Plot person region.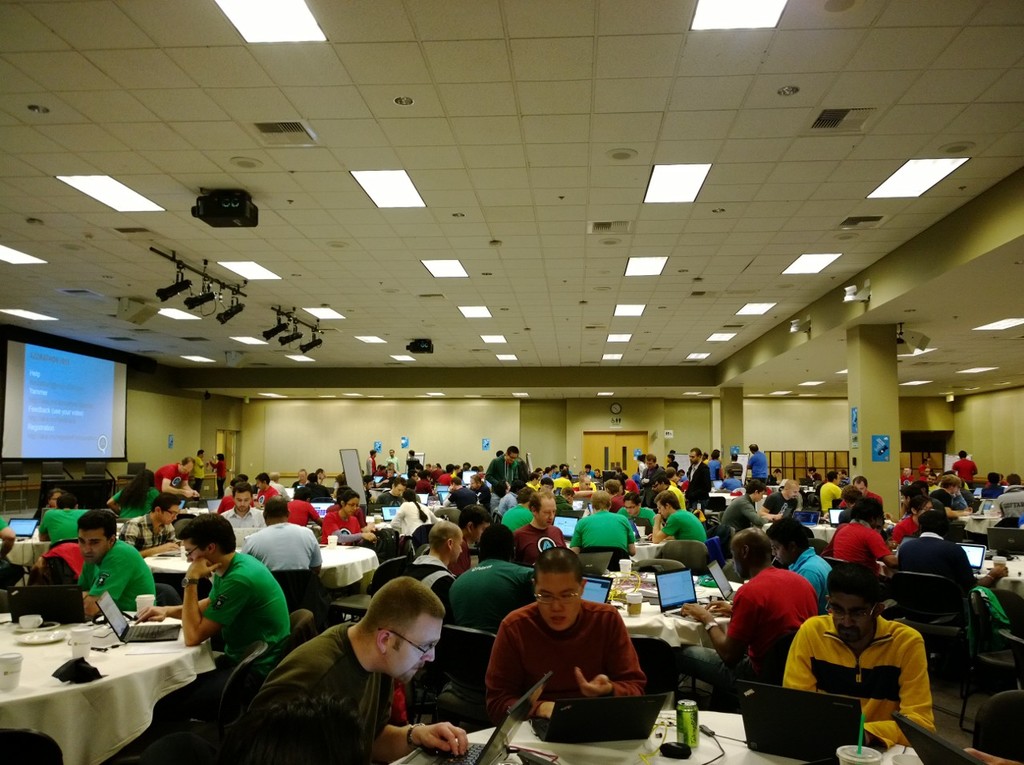
Plotted at Rect(319, 488, 375, 544).
